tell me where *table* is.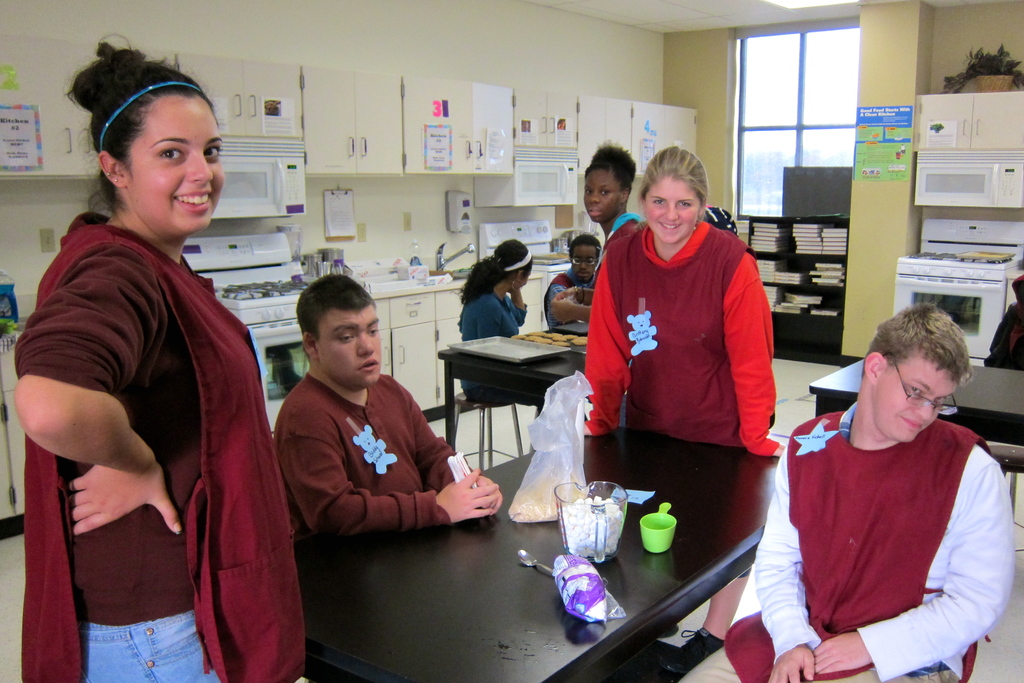
*table* is at l=419, t=317, r=600, b=438.
